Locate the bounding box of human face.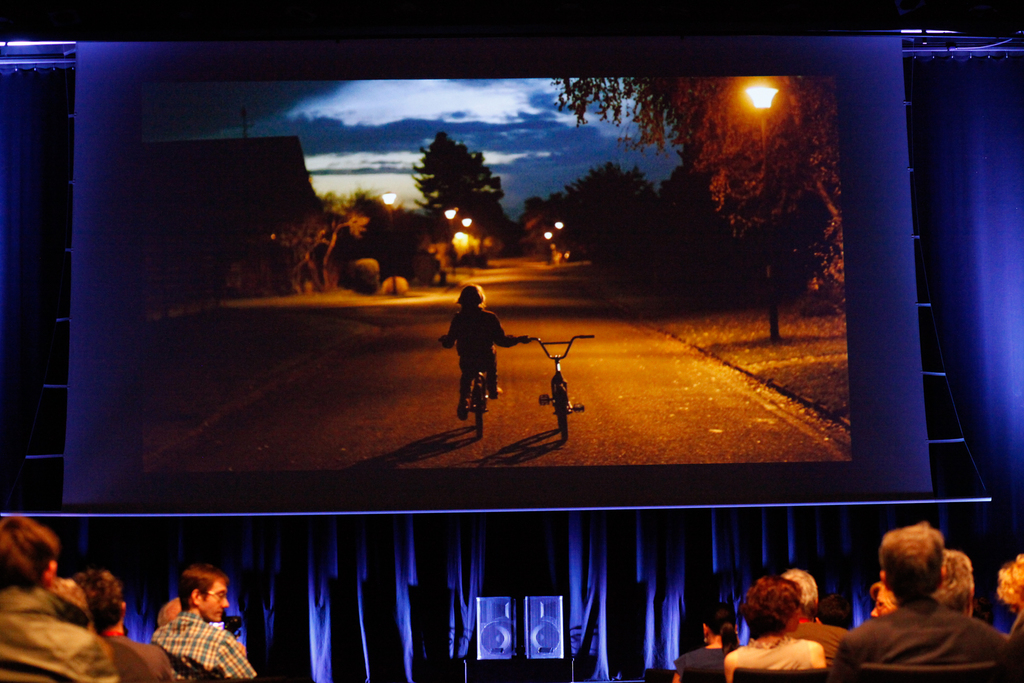
Bounding box: 201,580,229,623.
